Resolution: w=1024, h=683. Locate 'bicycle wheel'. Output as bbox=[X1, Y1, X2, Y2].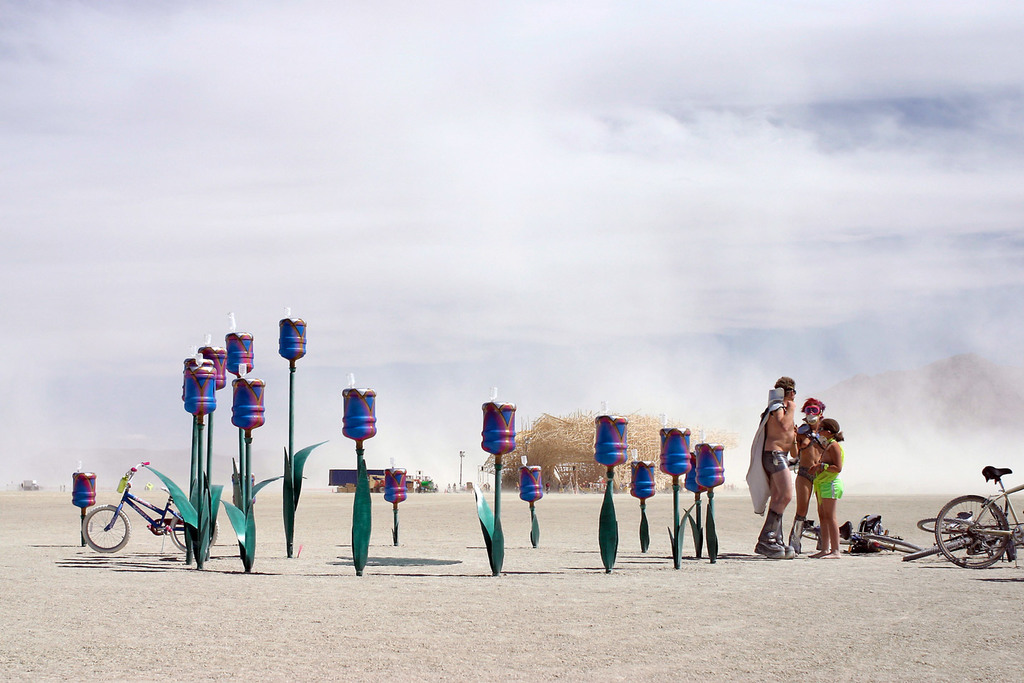
bbox=[902, 532, 985, 568].
